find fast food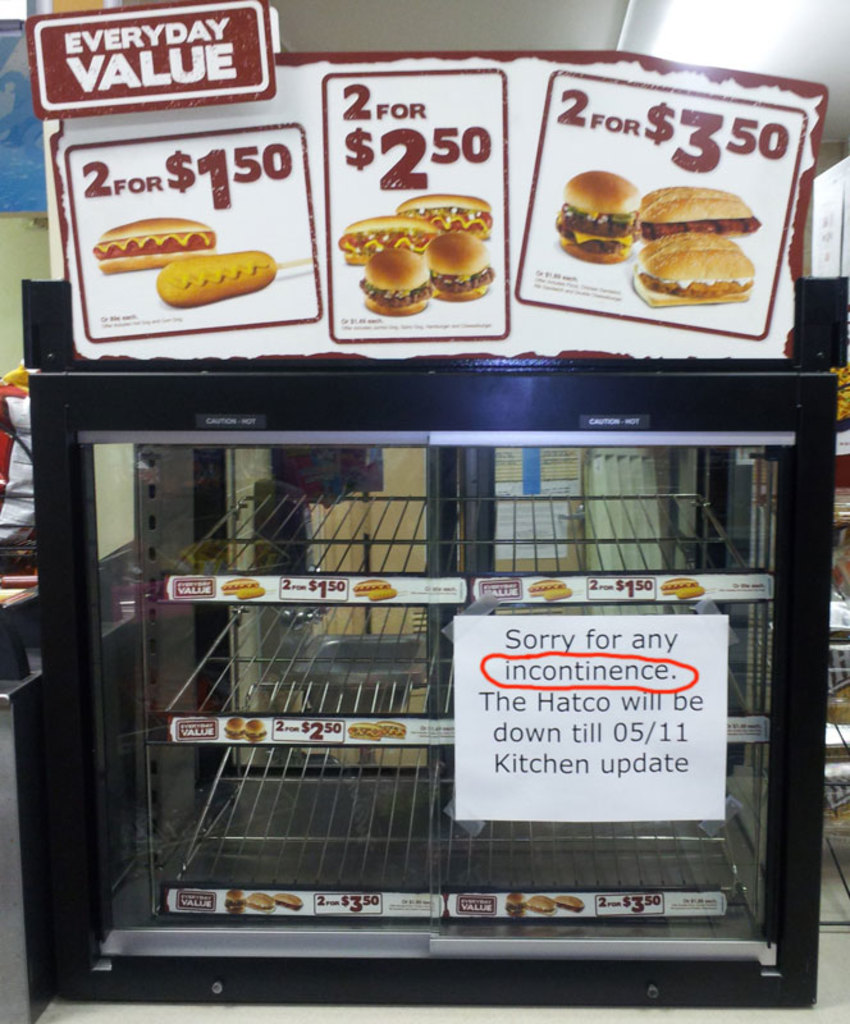
detection(393, 191, 492, 242)
